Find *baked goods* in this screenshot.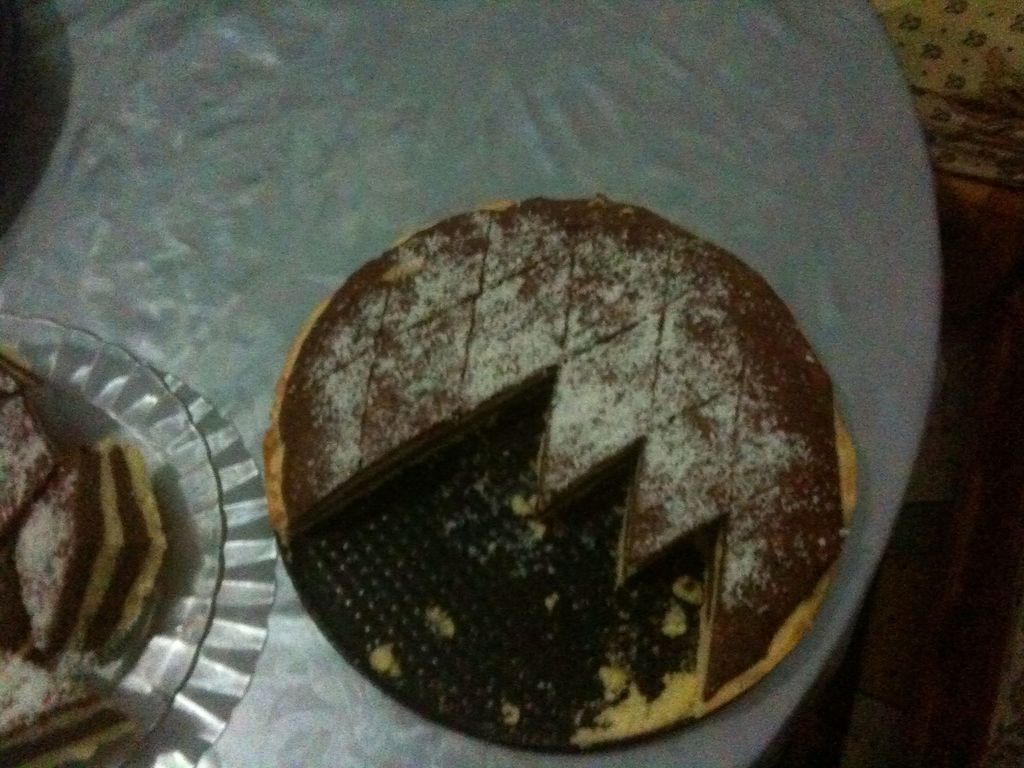
The bounding box for *baked goods* is bbox(263, 197, 857, 755).
